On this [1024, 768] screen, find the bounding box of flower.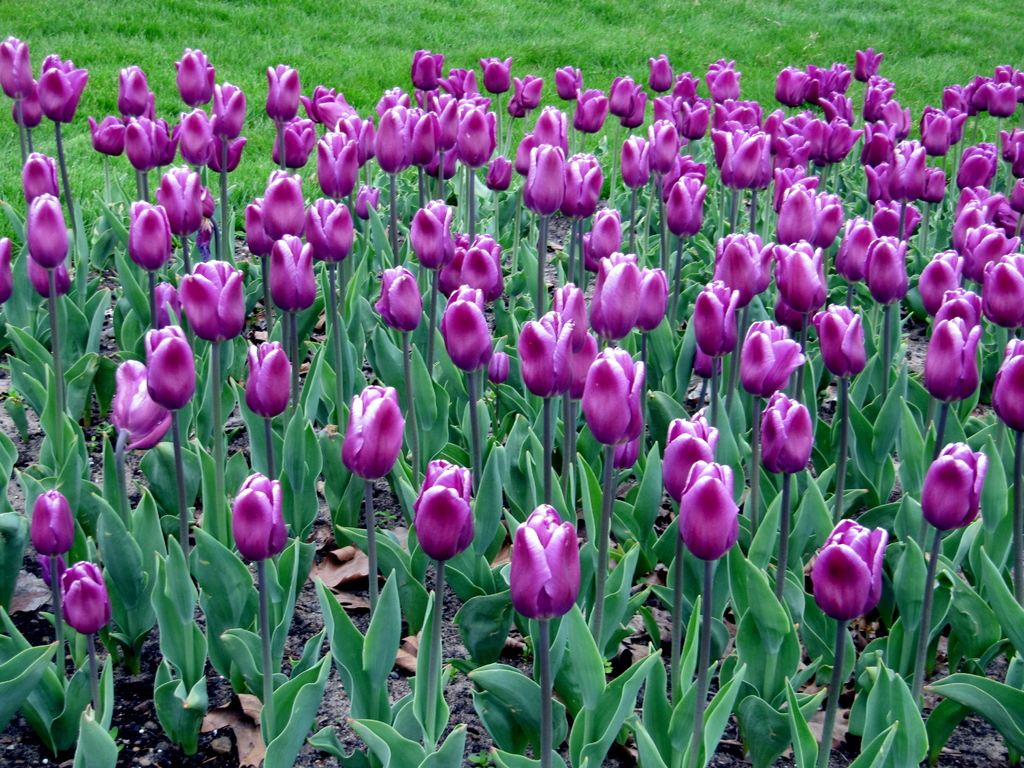
Bounding box: box(445, 283, 495, 376).
